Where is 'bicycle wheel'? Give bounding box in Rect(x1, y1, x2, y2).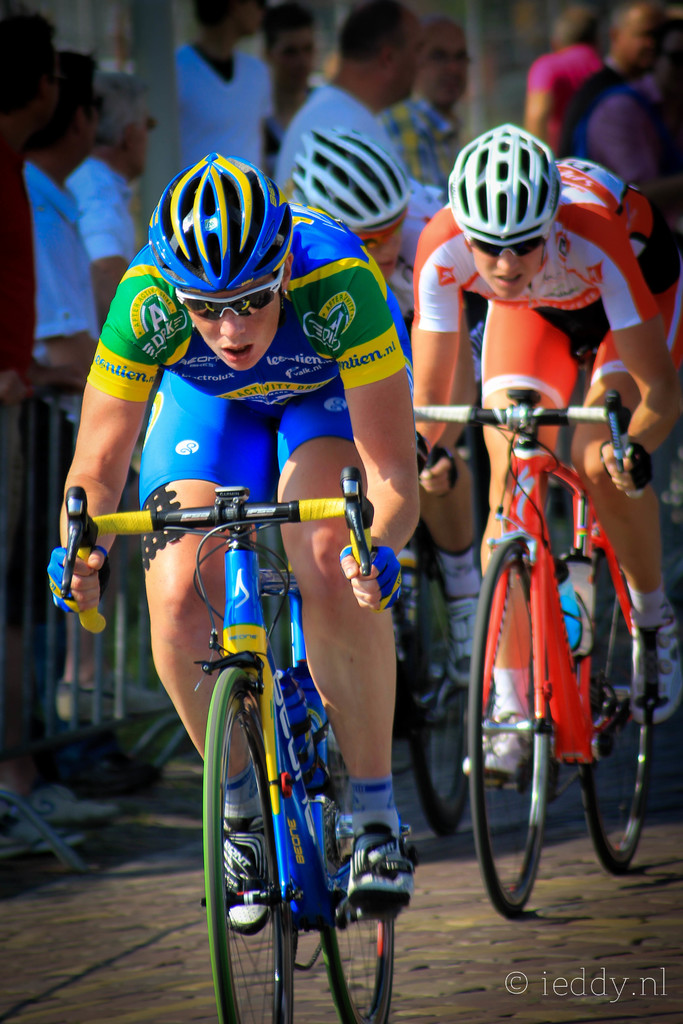
Rect(469, 541, 554, 920).
